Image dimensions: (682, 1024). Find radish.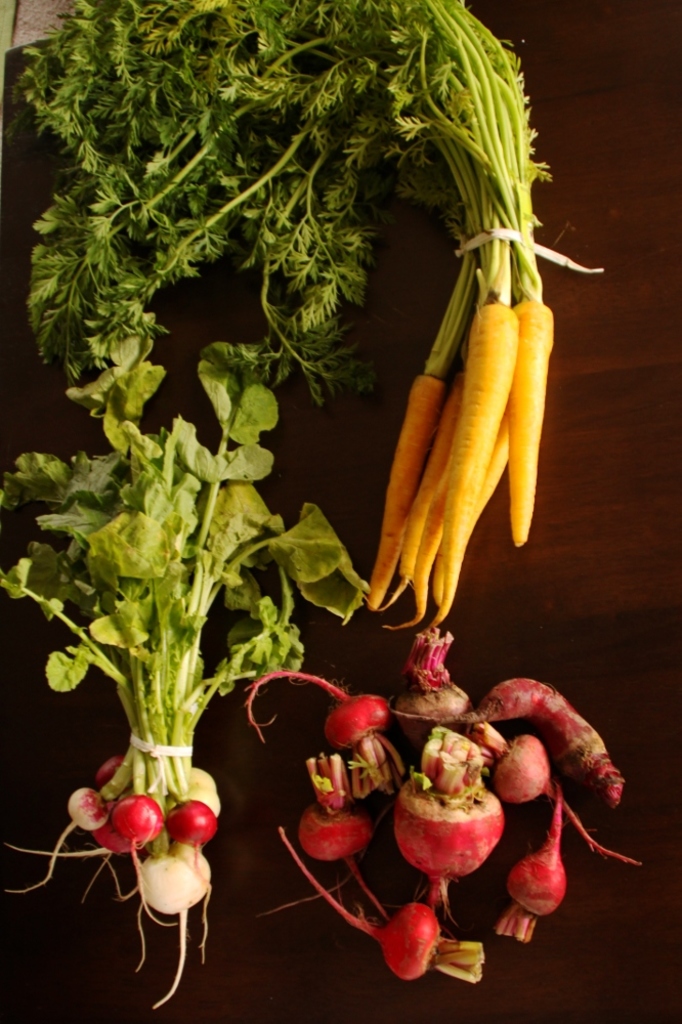
locate(280, 823, 485, 983).
